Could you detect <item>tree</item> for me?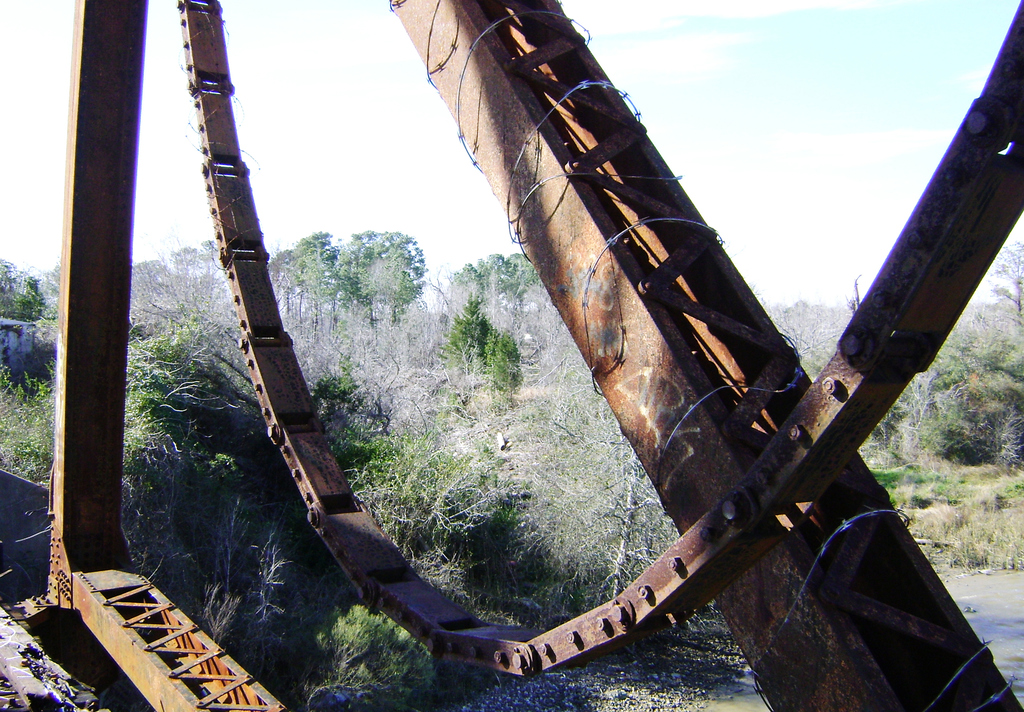
Detection result: bbox=[446, 249, 554, 407].
